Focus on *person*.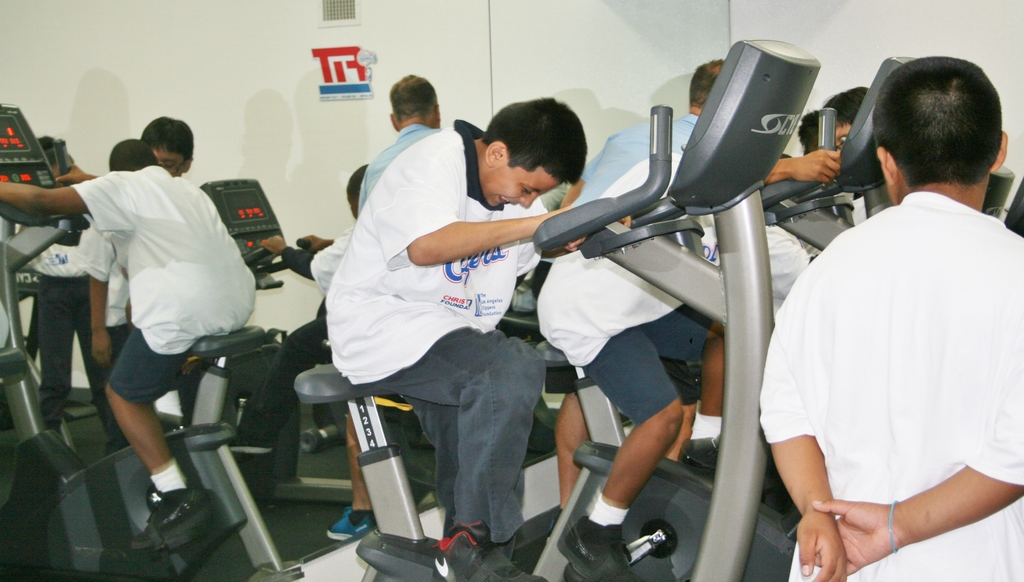
Focused at 70/108/196/458.
